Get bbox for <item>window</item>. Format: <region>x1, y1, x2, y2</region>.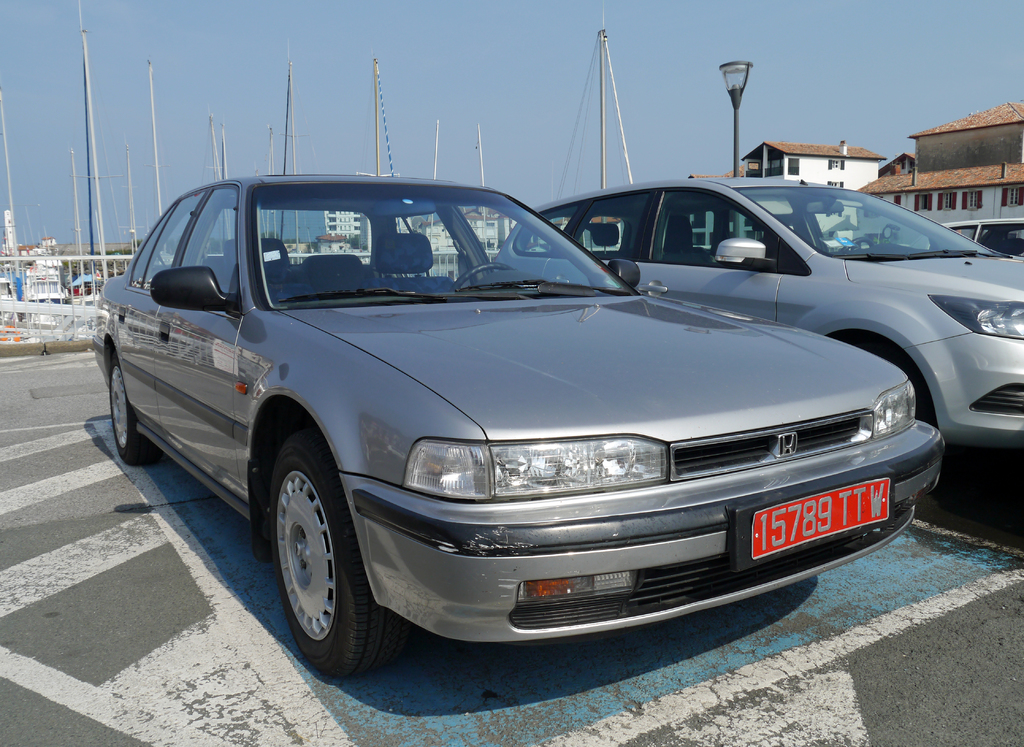
<region>826, 180, 845, 189</region>.
